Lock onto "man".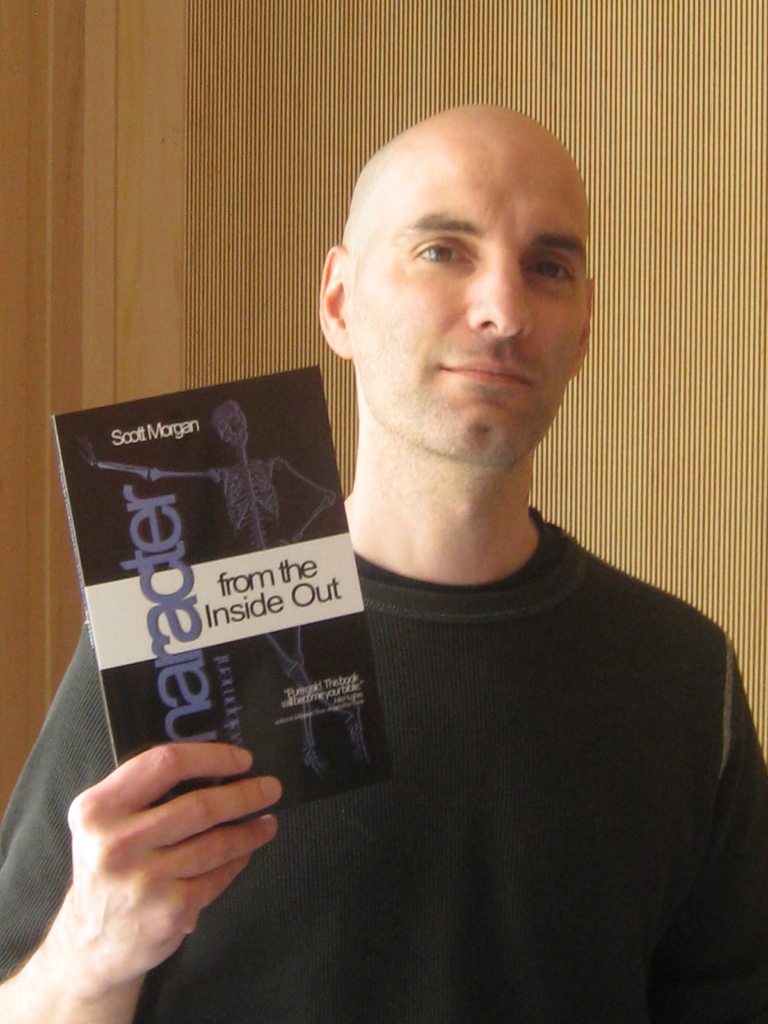
Locked: [left=143, top=91, right=738, bottom=1006].
